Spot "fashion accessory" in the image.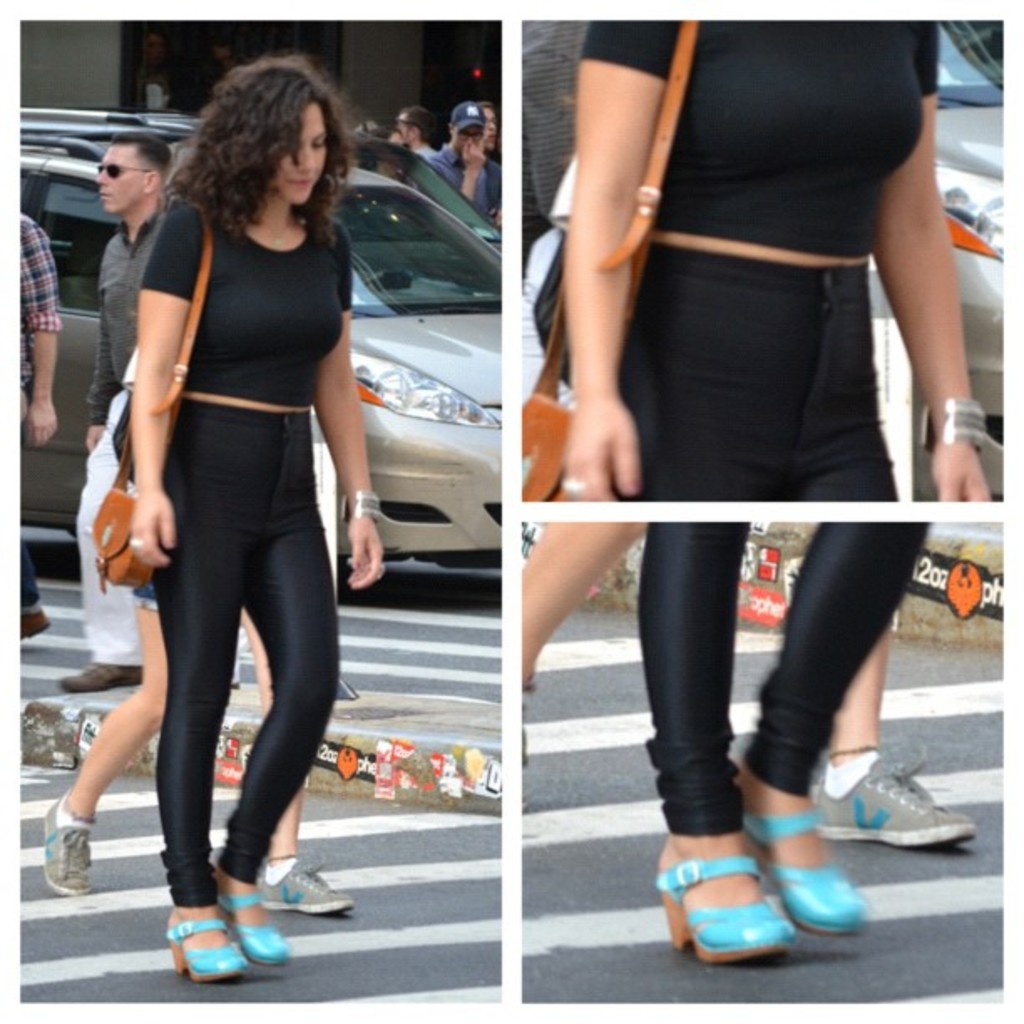
"fashion accessory" found at bbox=(452, 102, 484, 129).
